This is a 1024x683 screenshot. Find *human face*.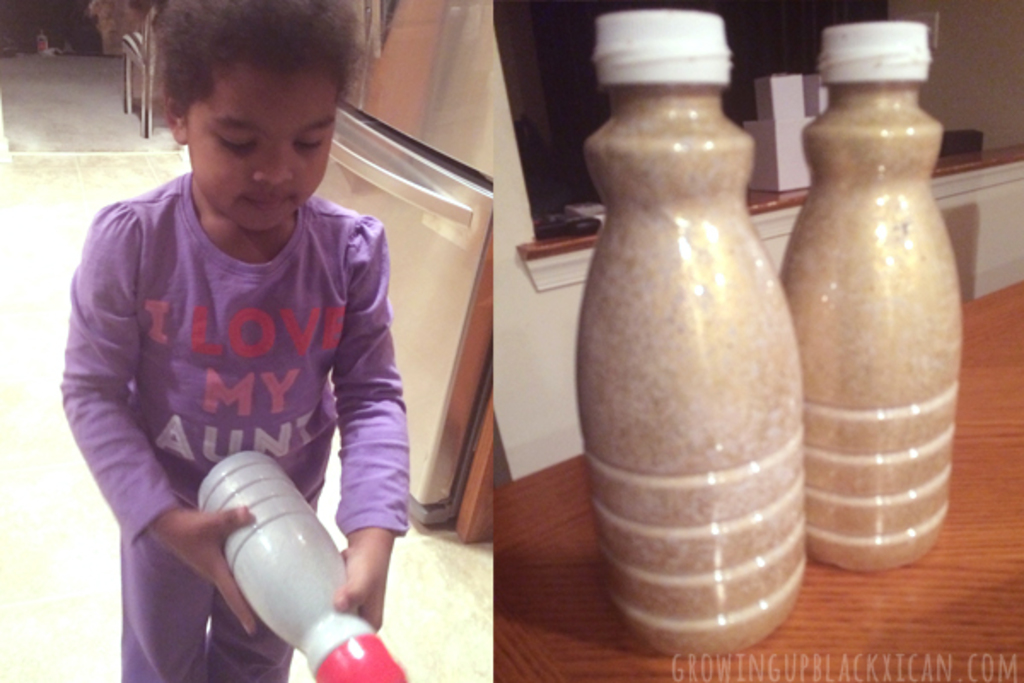
Bounding box: 184/50/340/227.
